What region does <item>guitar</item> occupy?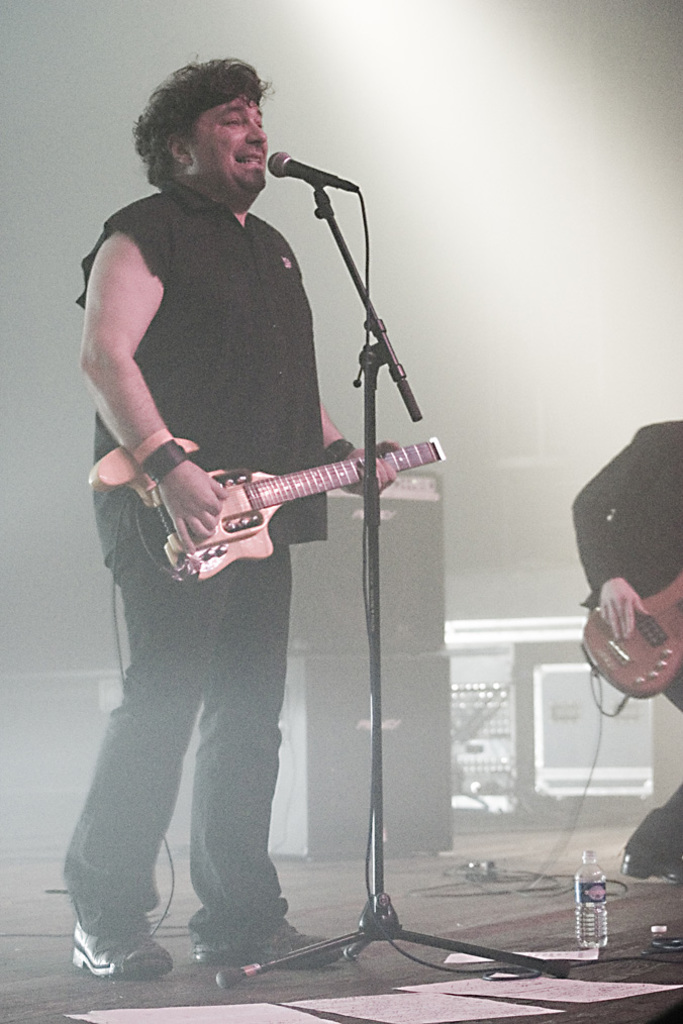
rect(585, 561, 682, 693).
